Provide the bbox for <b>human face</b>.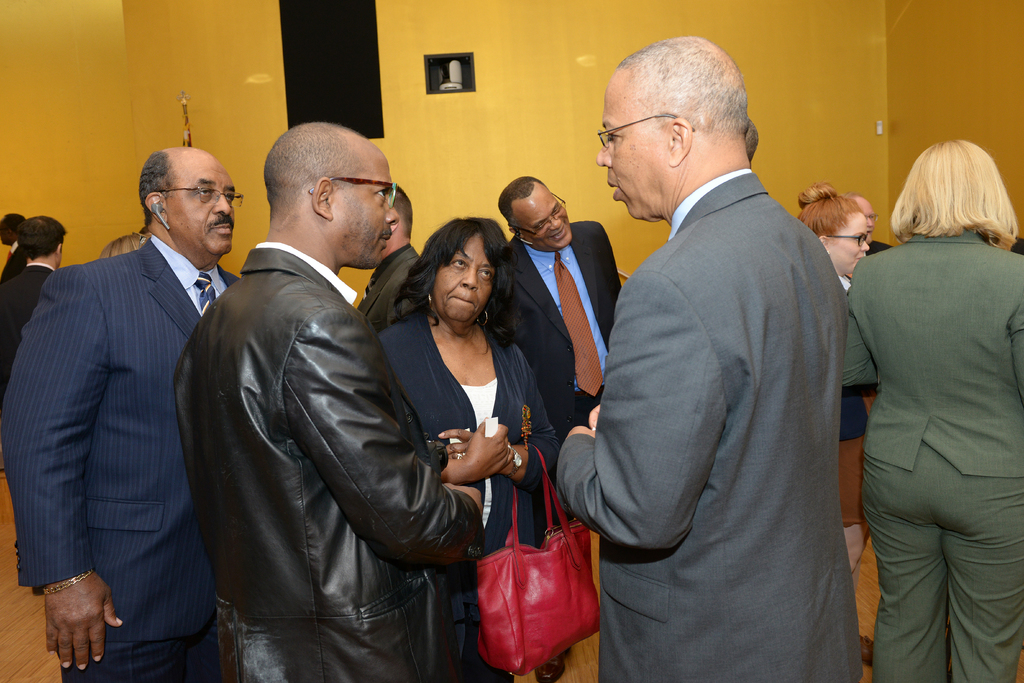
433/234/495/322.
